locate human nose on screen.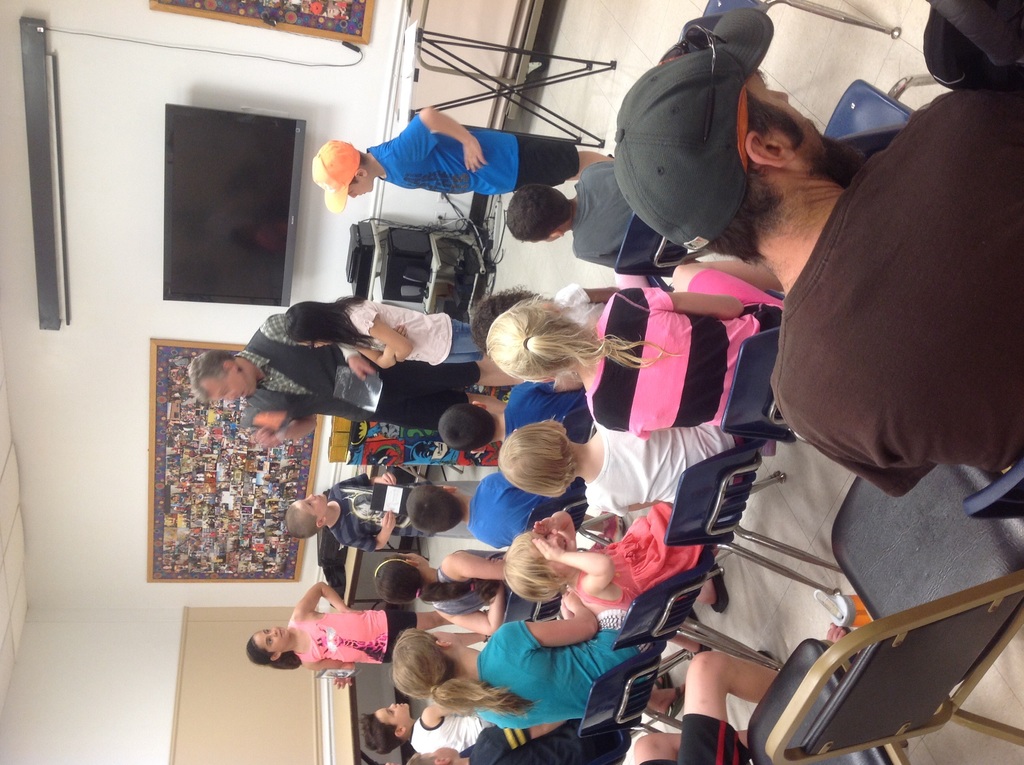
On screen at [left=310, top=492, right=316, bottom=501].
